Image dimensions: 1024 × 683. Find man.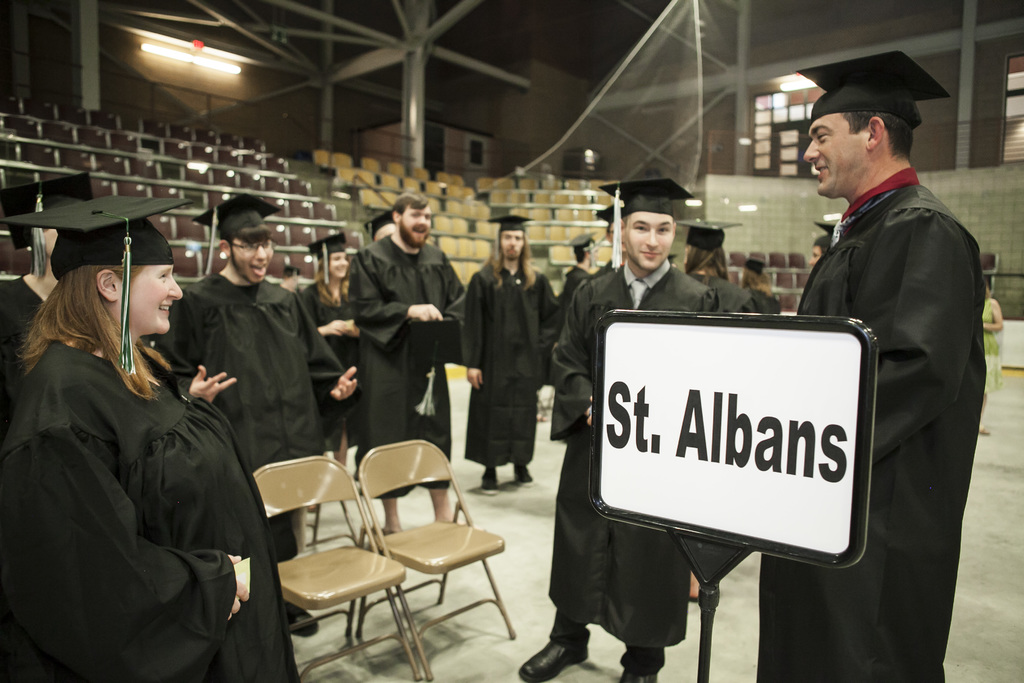
<box>781,62,998,636</box>.
